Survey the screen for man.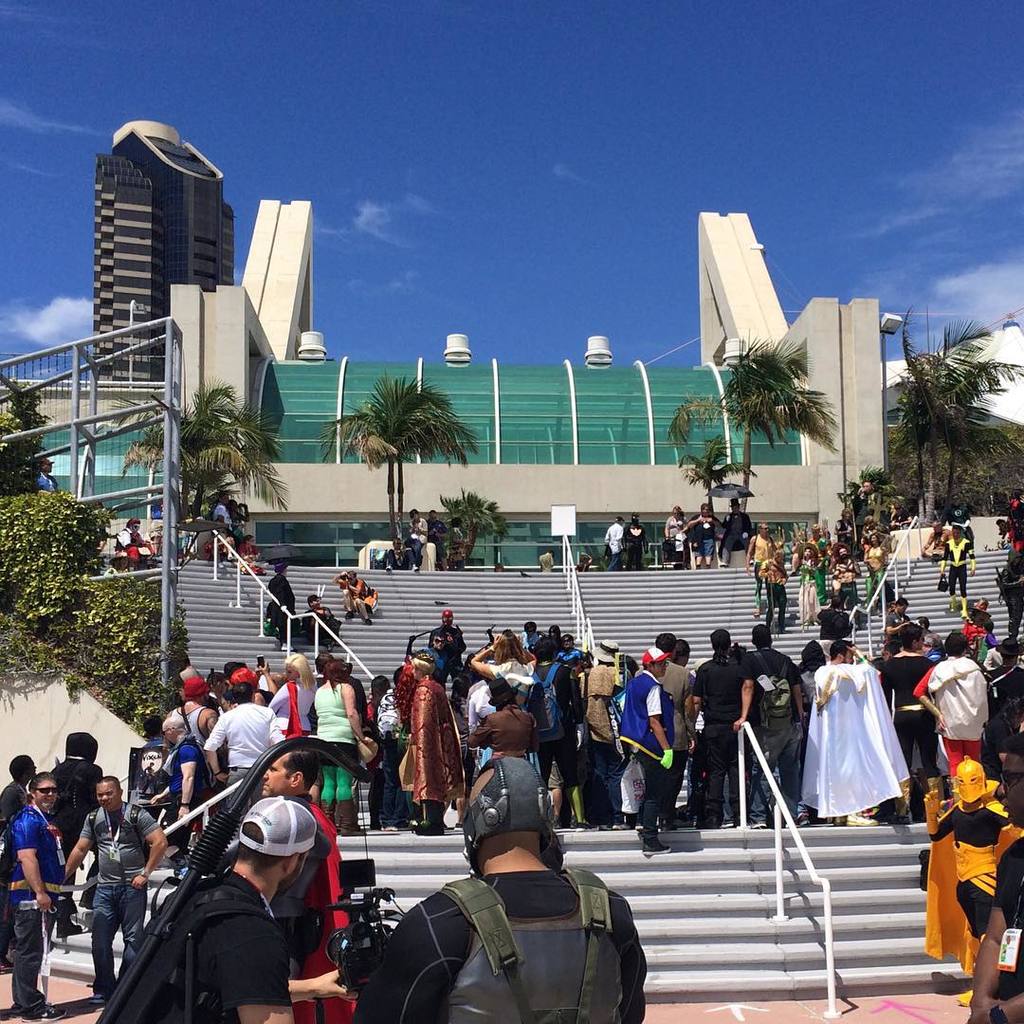
Survey found: Rect(621, 516, 646, 565).
